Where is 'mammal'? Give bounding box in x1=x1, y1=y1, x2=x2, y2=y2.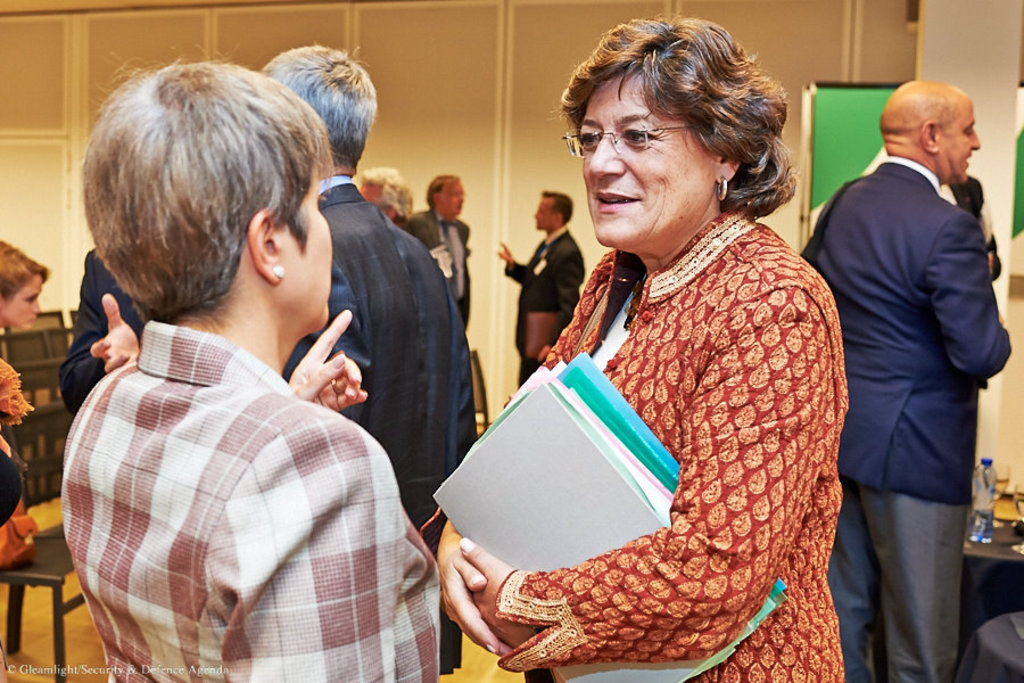
x1=798, y1=72, x2=1023, y2=665.
